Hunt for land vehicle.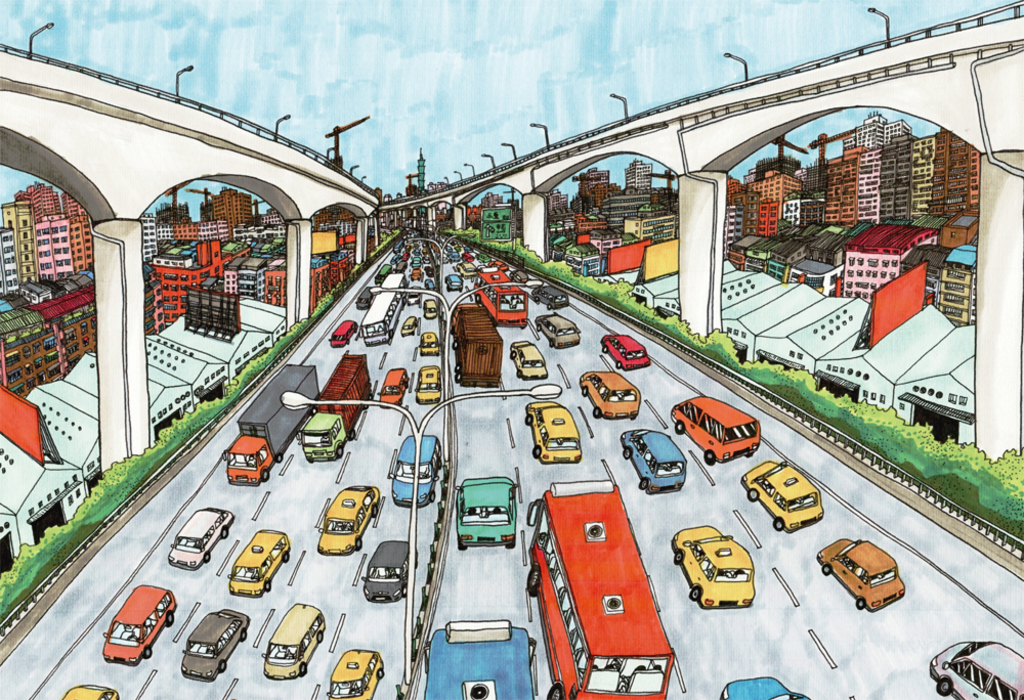
Hunted down at region(522, 404, 573, 456).
